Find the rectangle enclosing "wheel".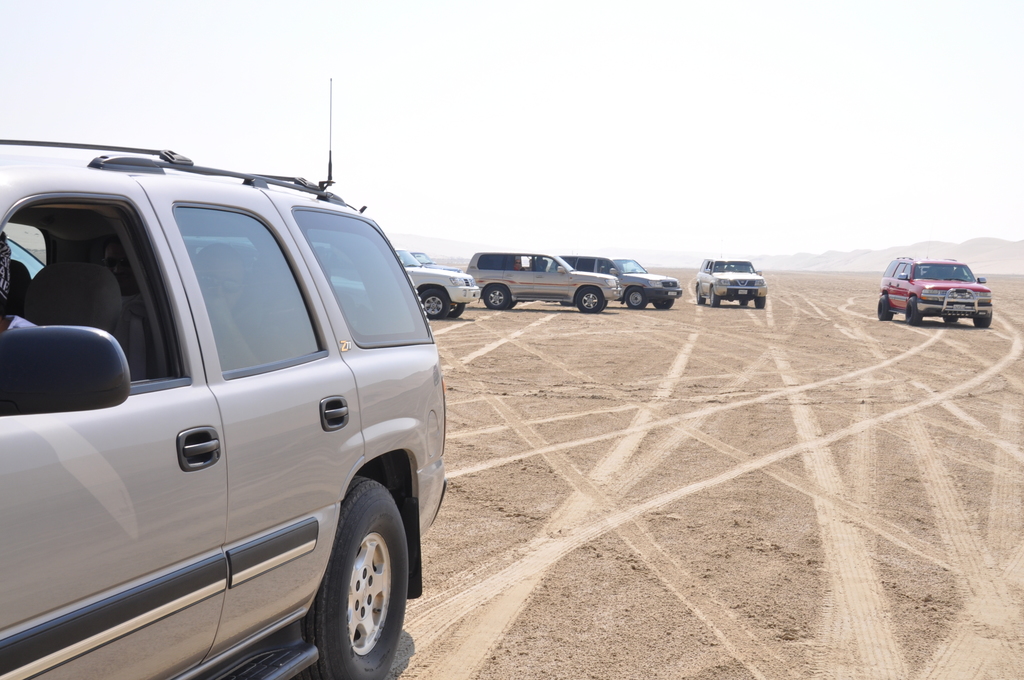
BBox(695, 287, 707, 305).
